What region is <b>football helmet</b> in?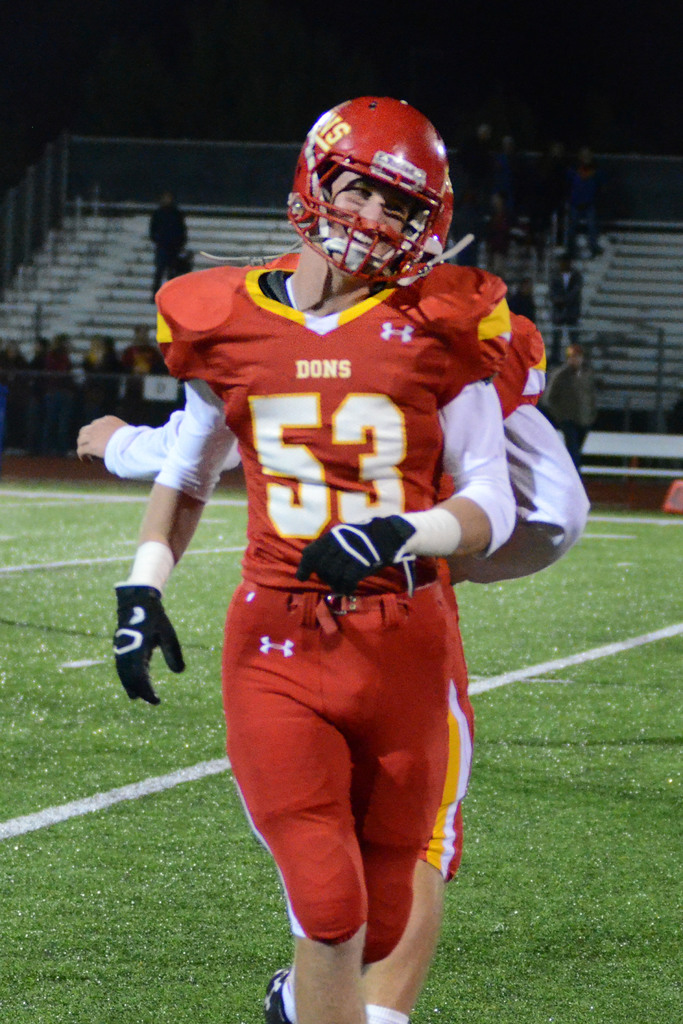
locate(281, 102, 459, 300).
